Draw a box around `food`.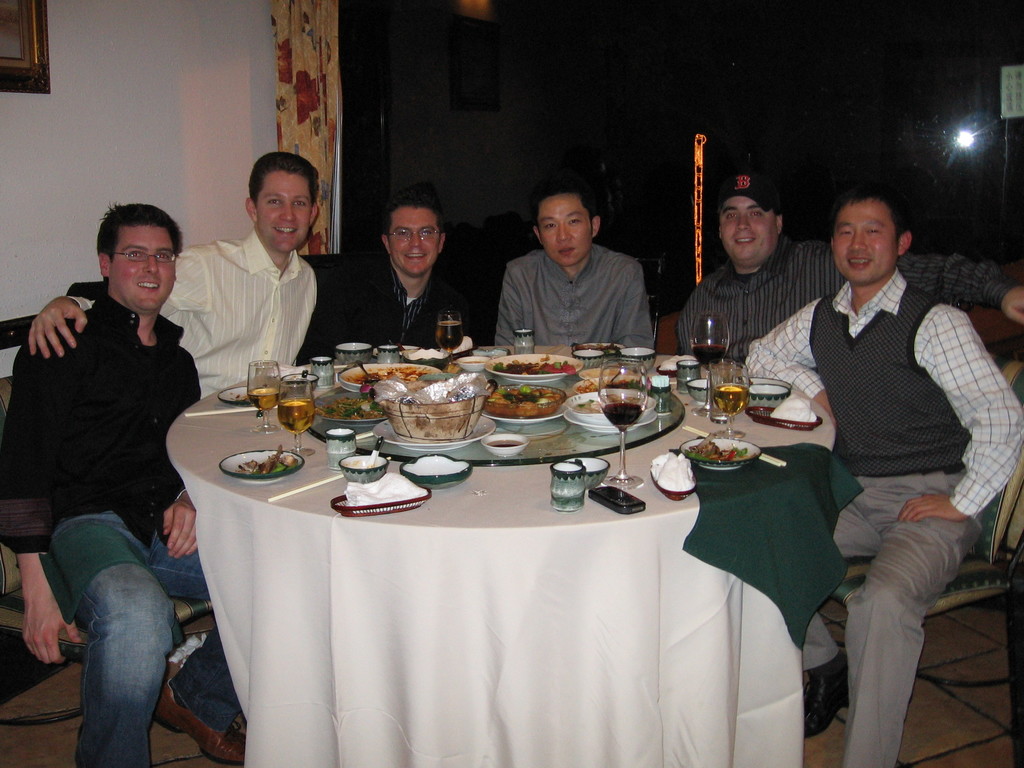
BBox(576, 373, 647, 395).
